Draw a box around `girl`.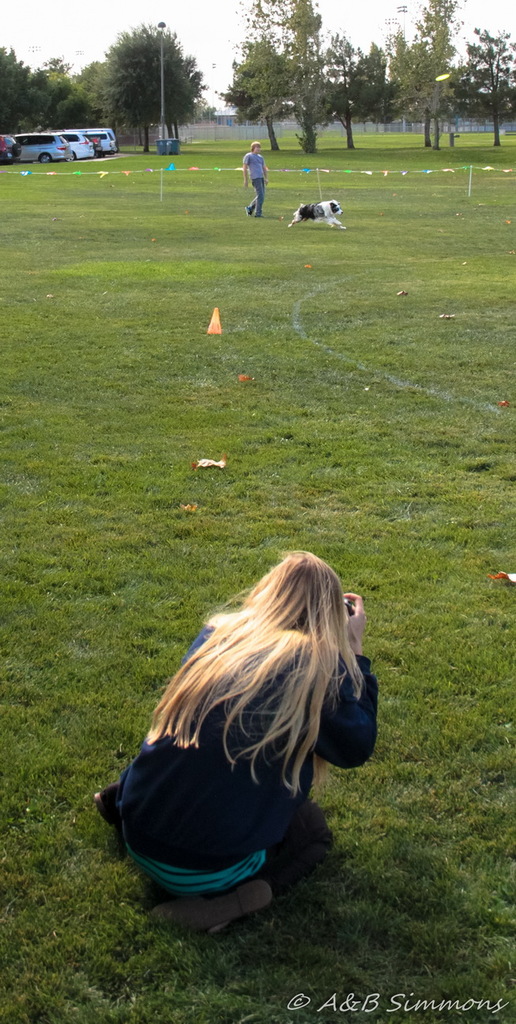
{"left": 92, "top": 563, "right": 386, "bottom": 920}.
